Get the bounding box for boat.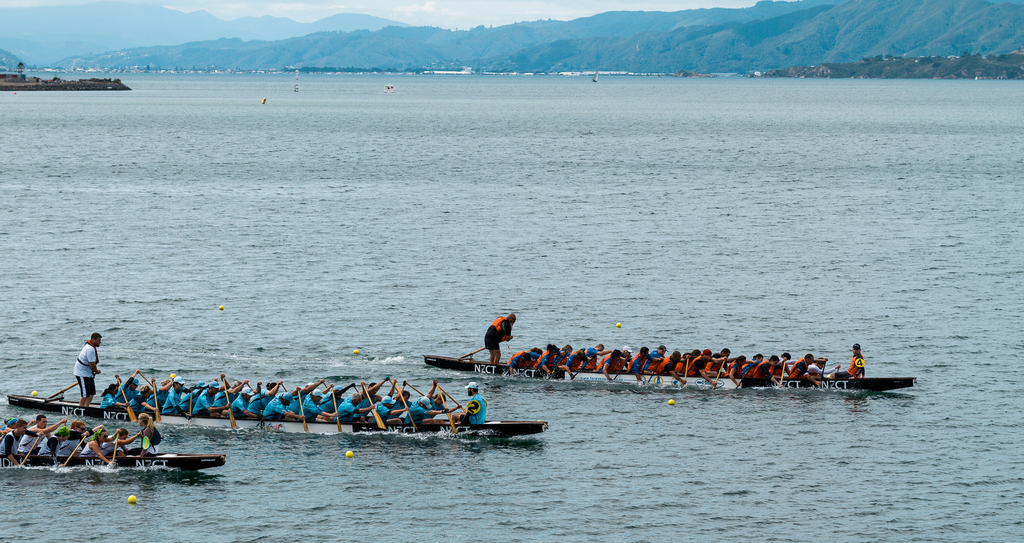
box(3, 391, 559, 450).
